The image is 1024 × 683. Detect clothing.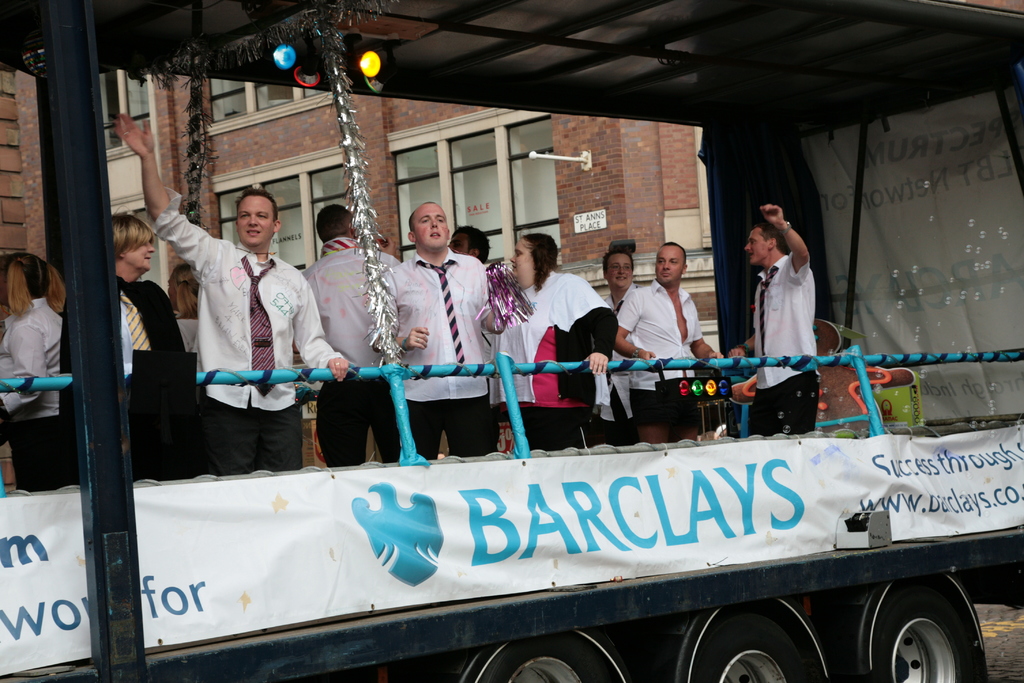
Detection: 143 194 342 473.
